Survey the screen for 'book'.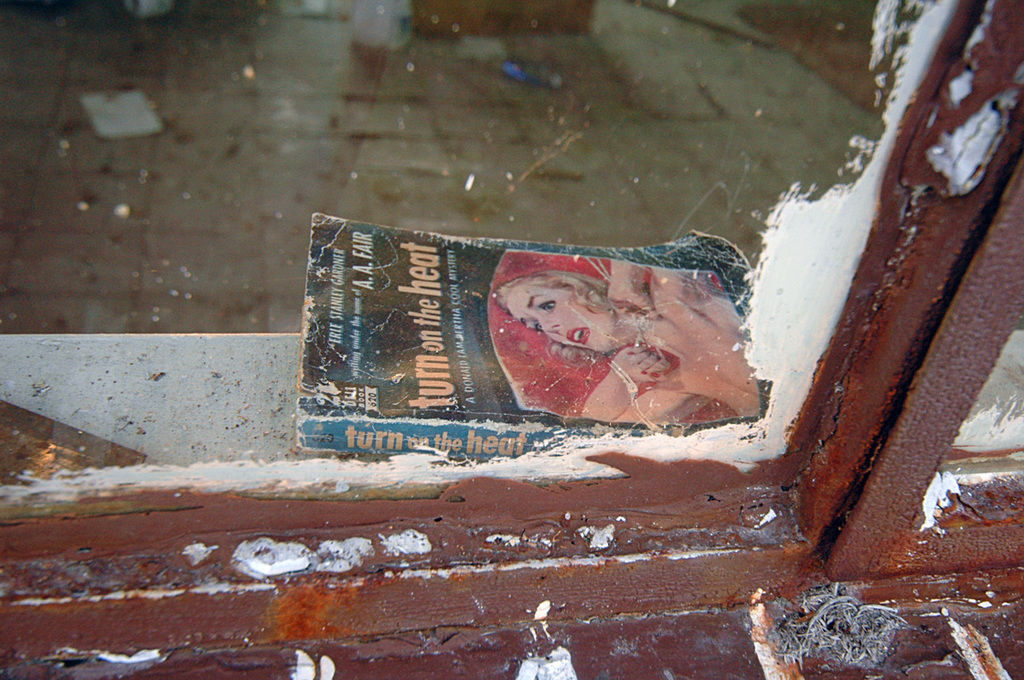
Survey found: rect(295, 209, 769, 450).
